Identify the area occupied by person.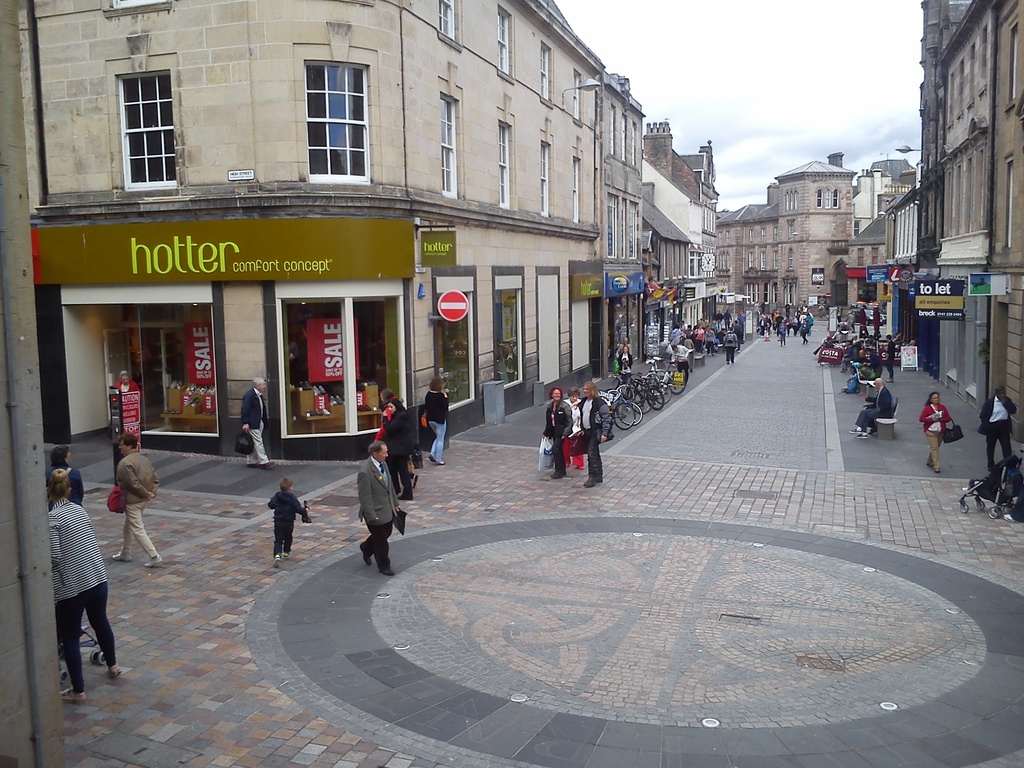
Area: Rect(575, 380, 609, 490).
